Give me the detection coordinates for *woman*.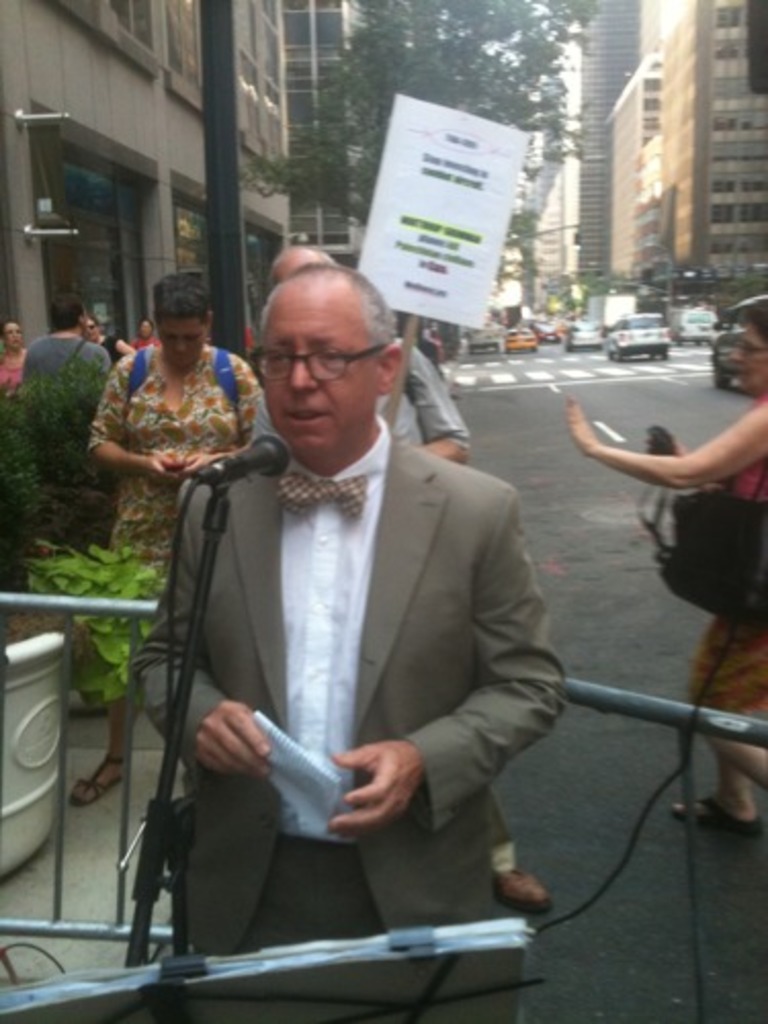
detection(561, 297, 766, 823).
